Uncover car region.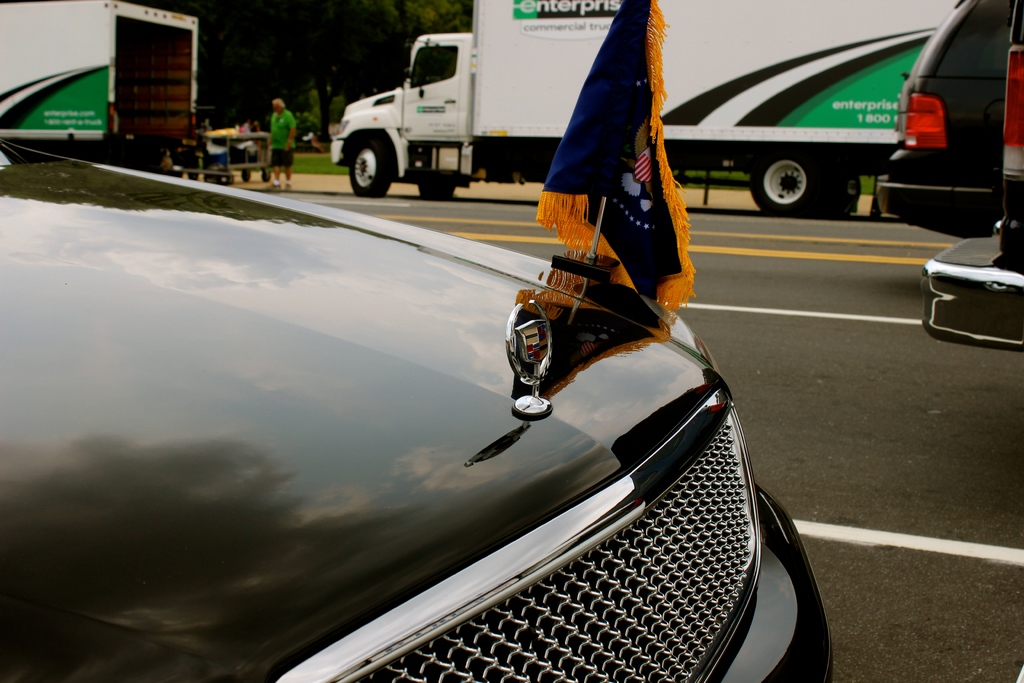
Uncovered: detection(0, 130, 828, 680).
